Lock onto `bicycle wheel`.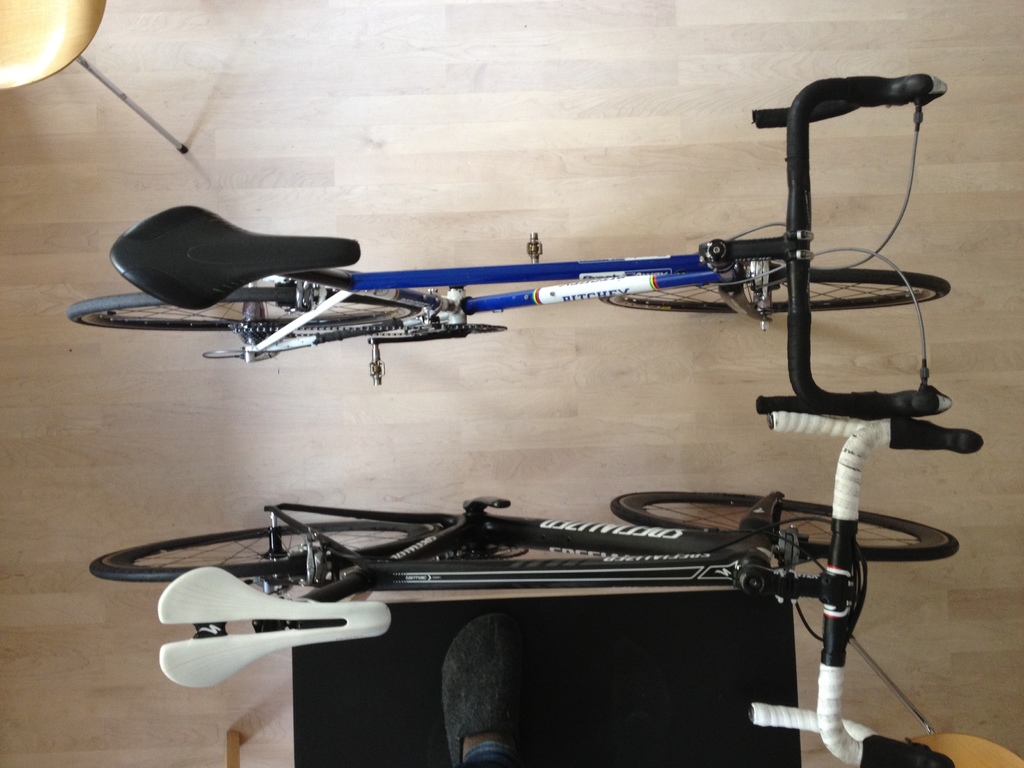
Locked: locate(604, 491, 961, 563).
